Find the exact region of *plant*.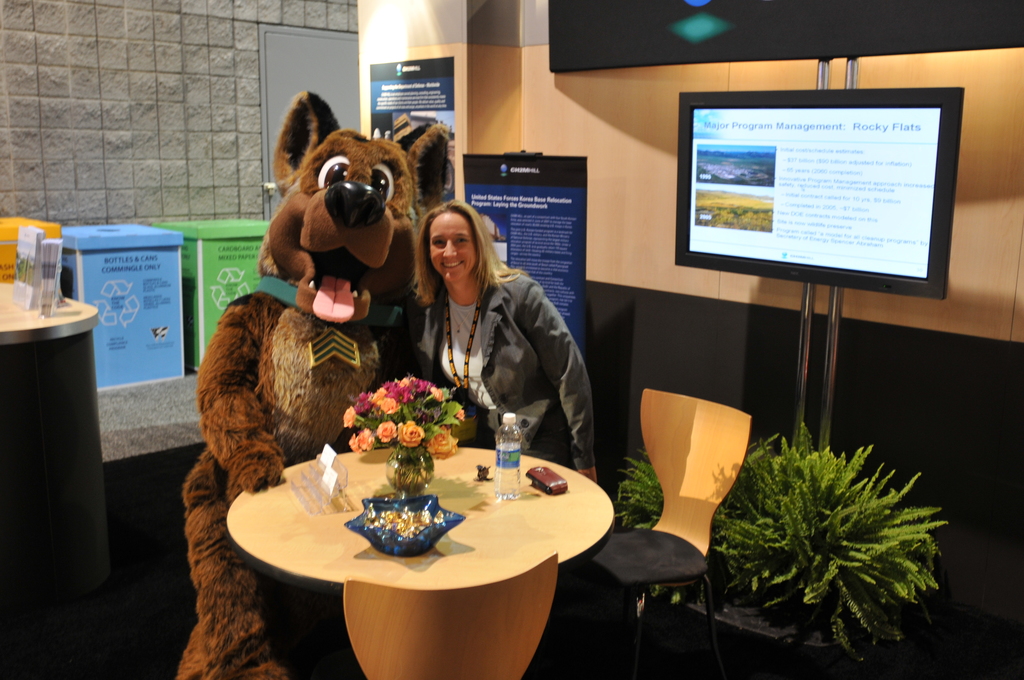
Exact region: 709/412/987/659.
